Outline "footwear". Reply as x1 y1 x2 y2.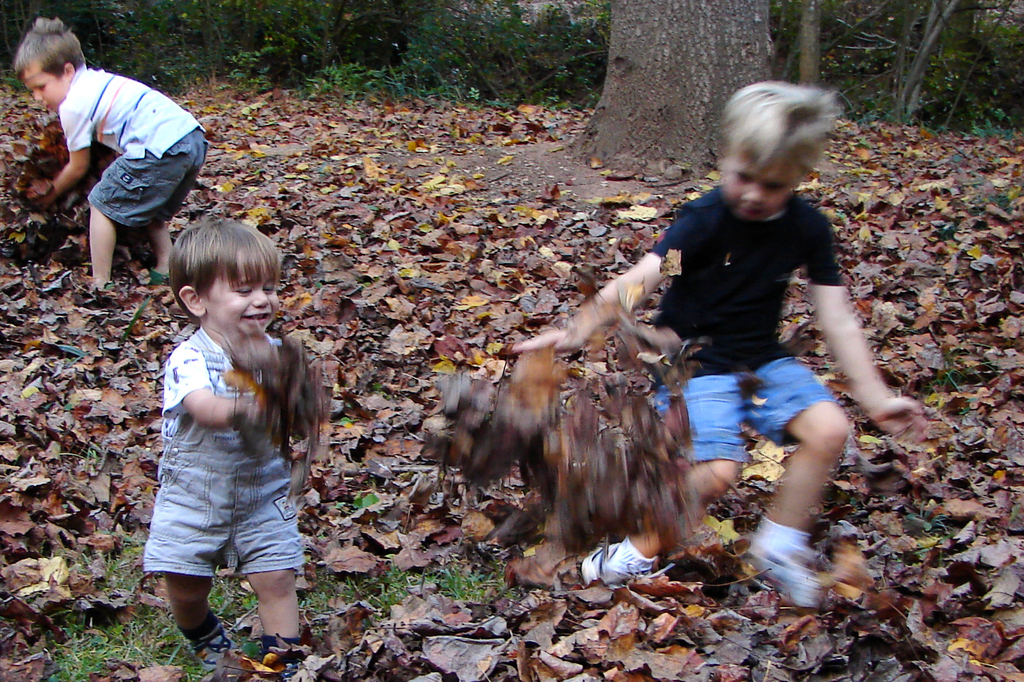
145 264 175 289.
